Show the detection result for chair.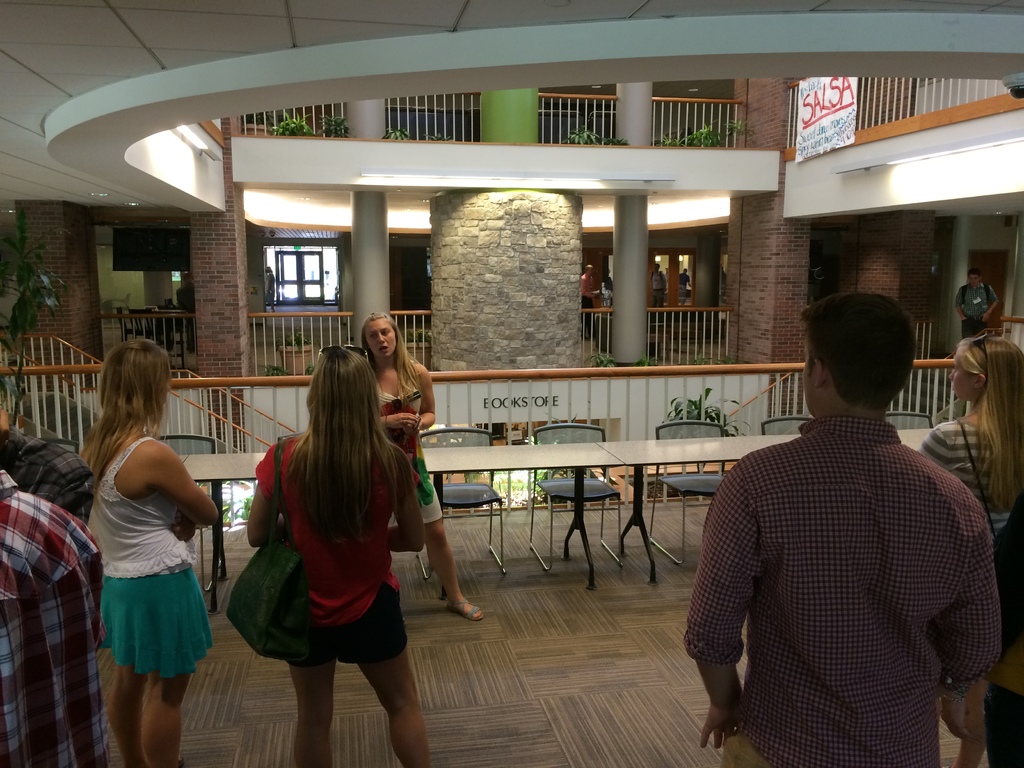
(118,304,145,341).
